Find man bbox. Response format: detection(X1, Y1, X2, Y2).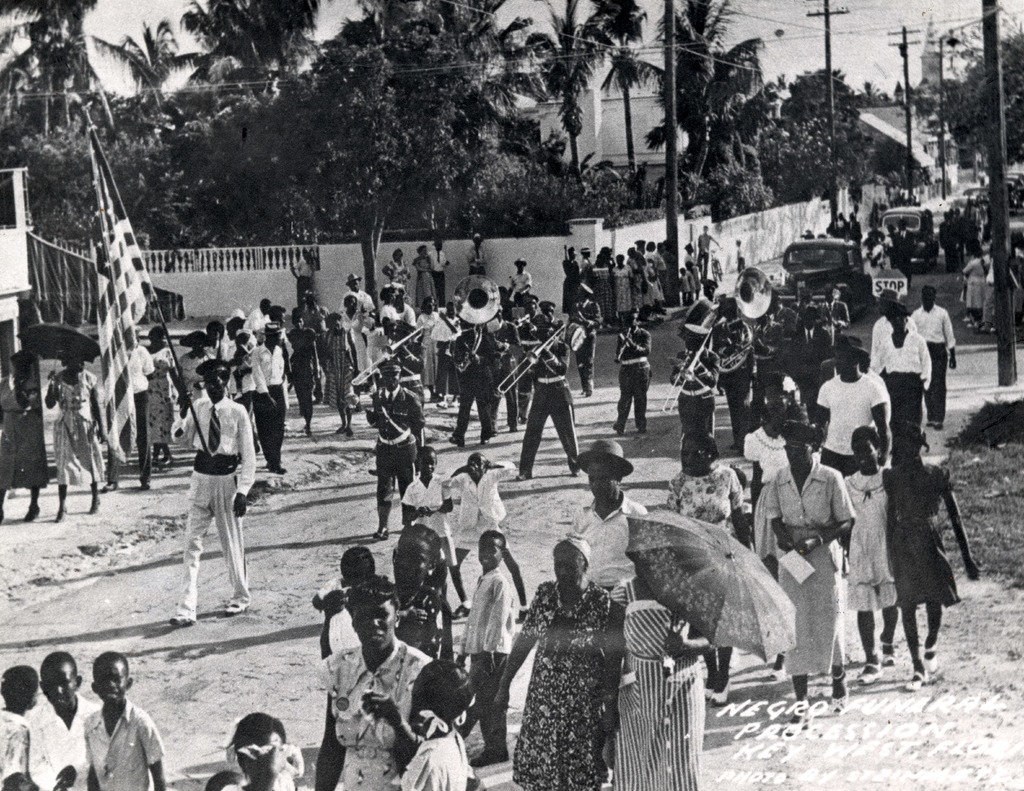
detection(104, 323, 157, 490).
